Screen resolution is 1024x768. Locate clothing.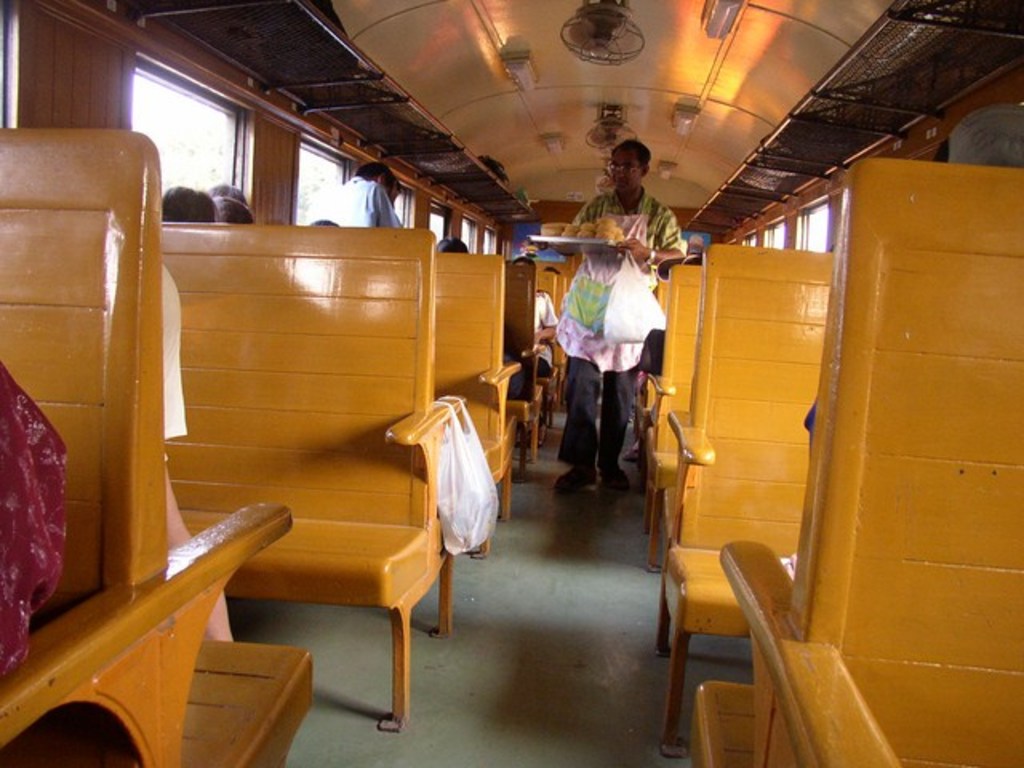
box(0, 354, 69, 670).
